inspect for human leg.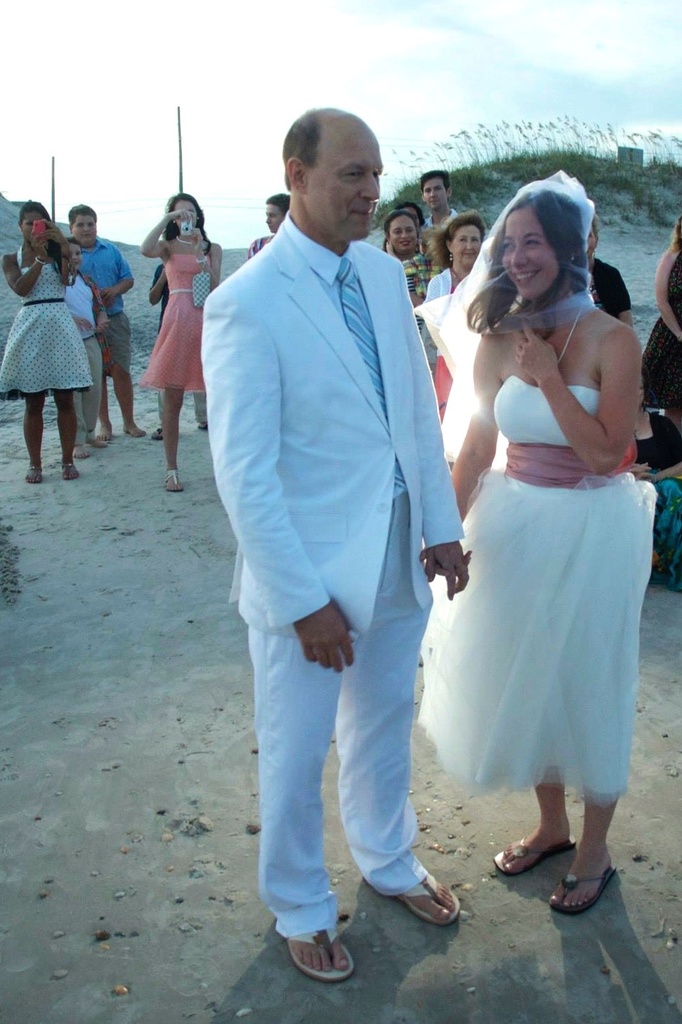
Inspection: left=484, top=757, right=569, bottom=874.
